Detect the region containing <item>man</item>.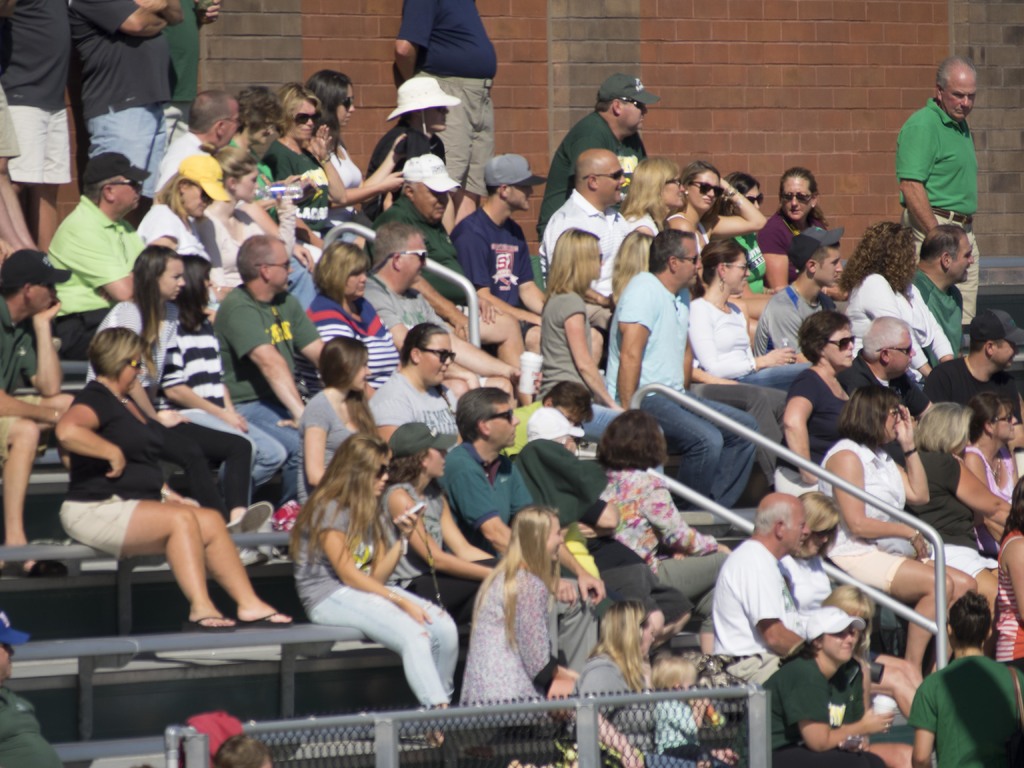
386/0/500/232.
